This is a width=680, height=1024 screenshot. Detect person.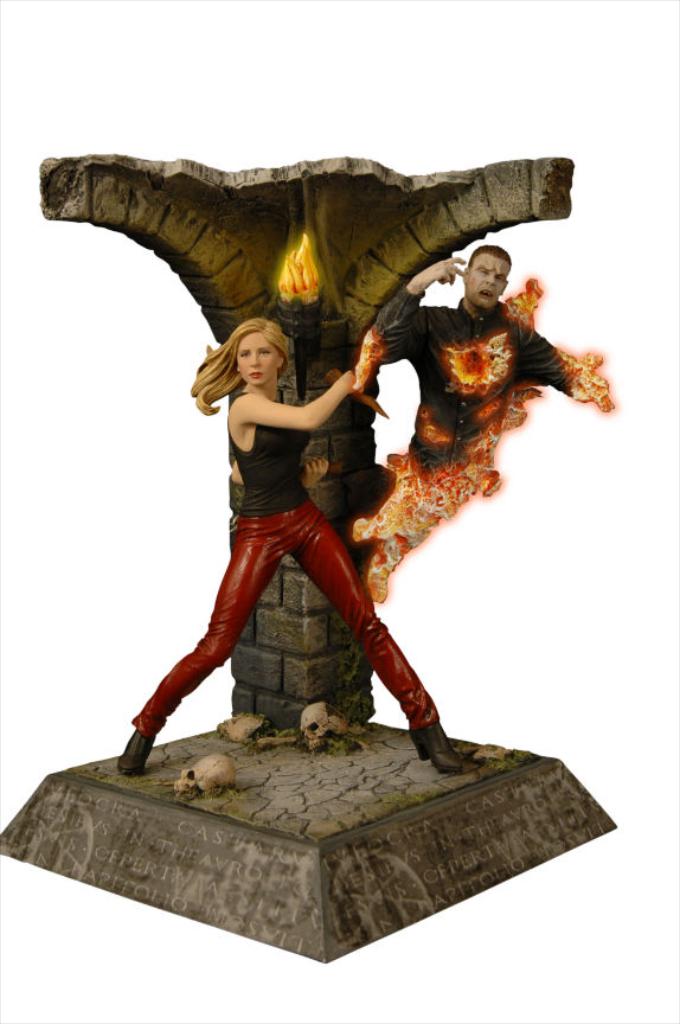
locate(123, 319, 476, 773).
